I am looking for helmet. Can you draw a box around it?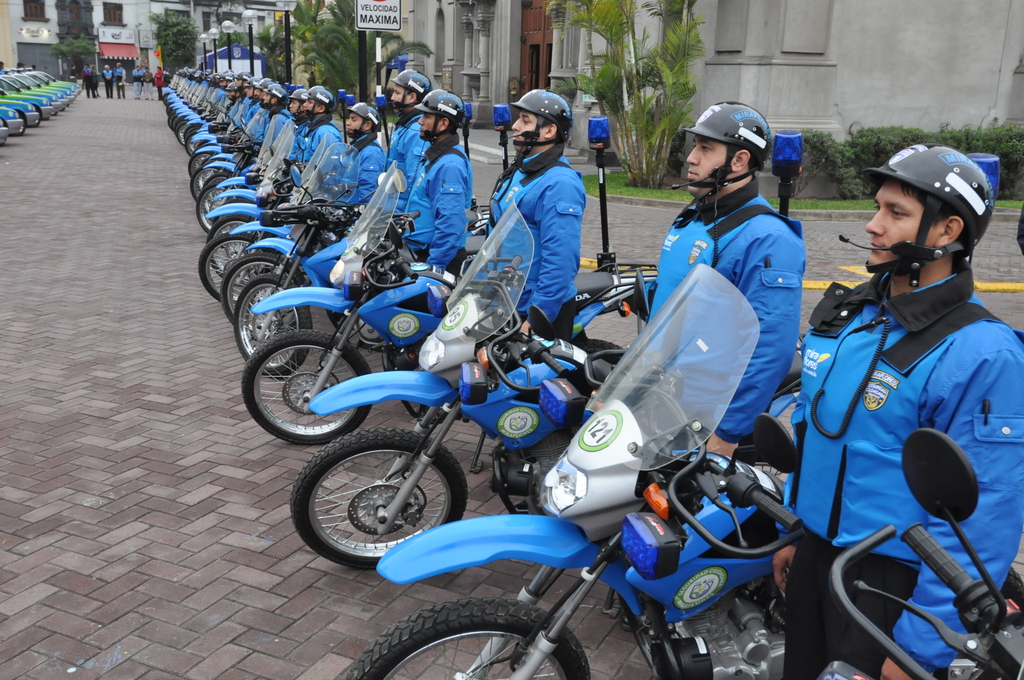
Sure, the bounding box is <region>687, 97, 769, 191</region>.
